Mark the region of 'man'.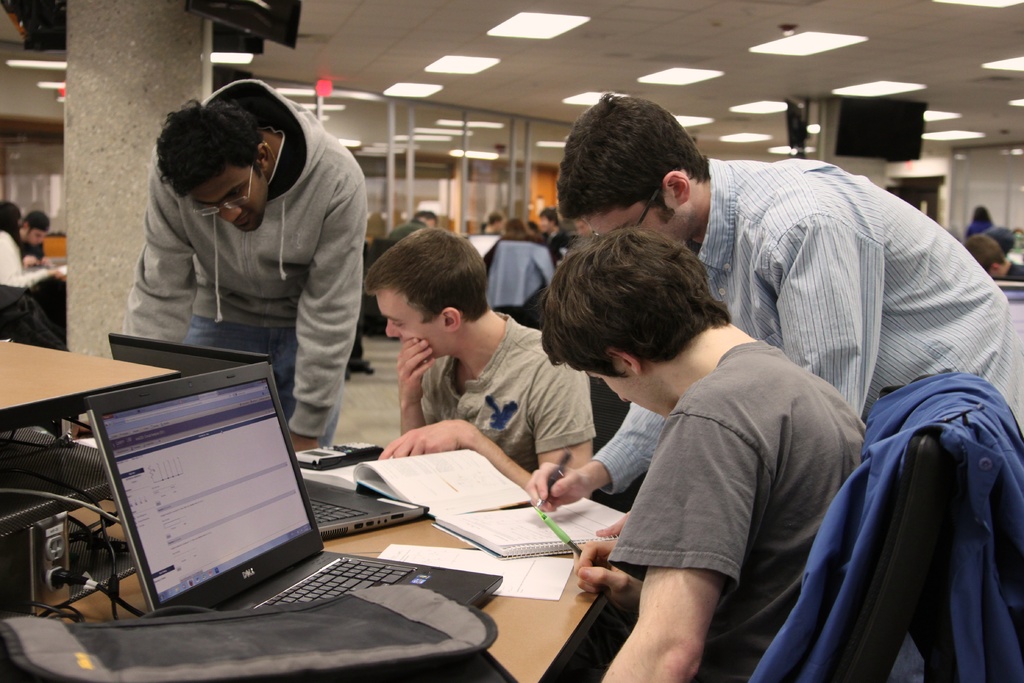
Region: region(963, 235, 1023, 286).
